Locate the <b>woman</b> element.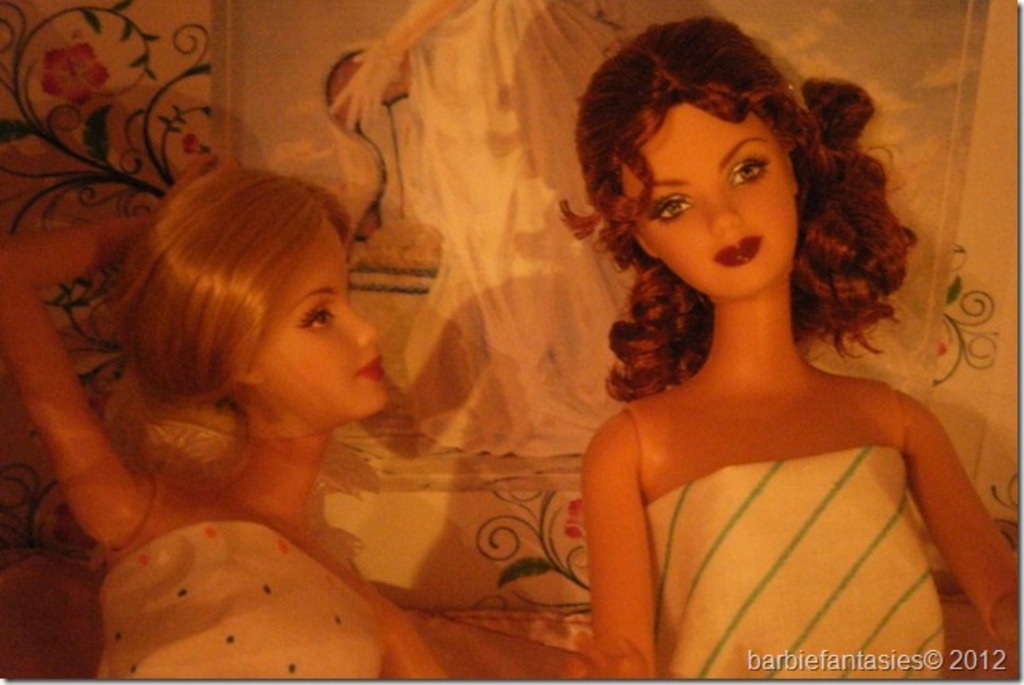
Element bbox: <box>46,164,445,615</box>.
